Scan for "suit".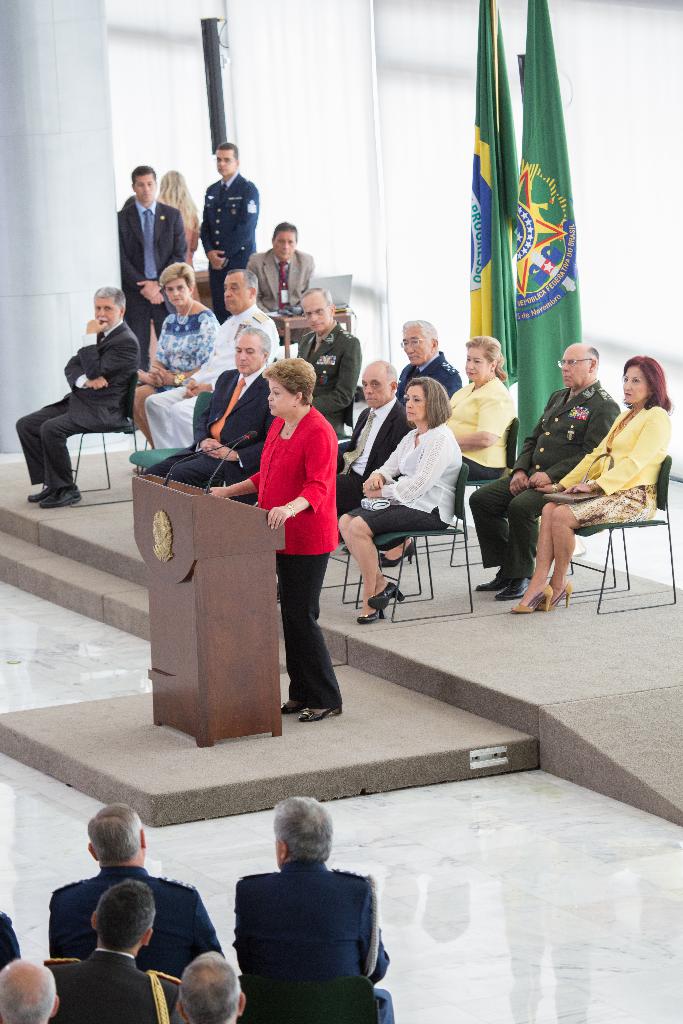
Scan result: locate(19, 328, 138, 485).
